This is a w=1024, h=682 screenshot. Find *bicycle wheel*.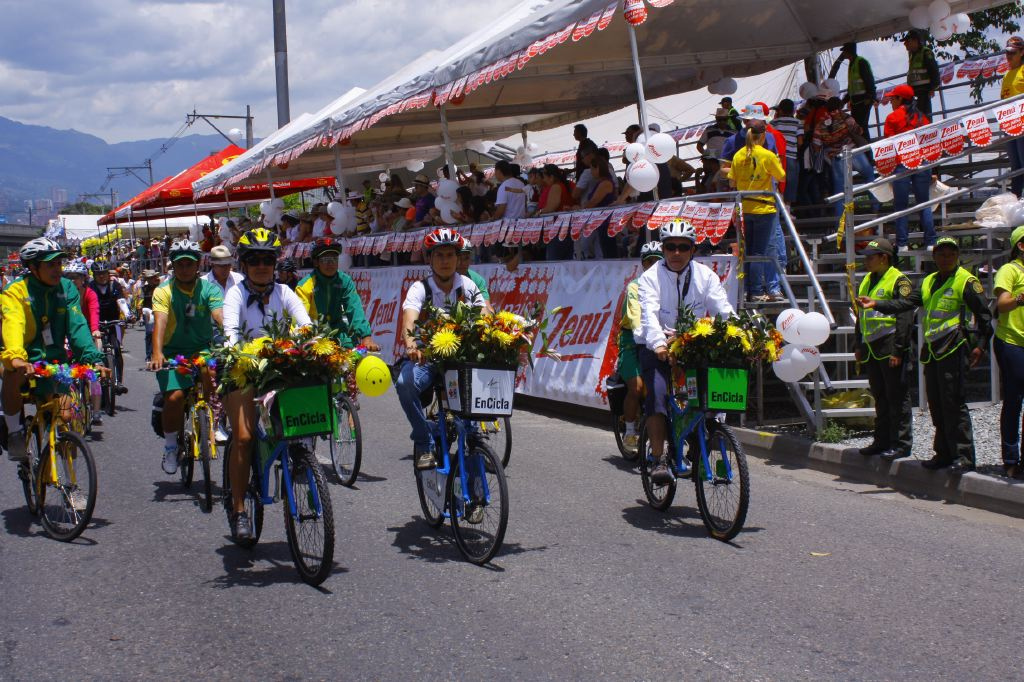
Bounding box: [left=107, top=354, right=117, bottom=411].
